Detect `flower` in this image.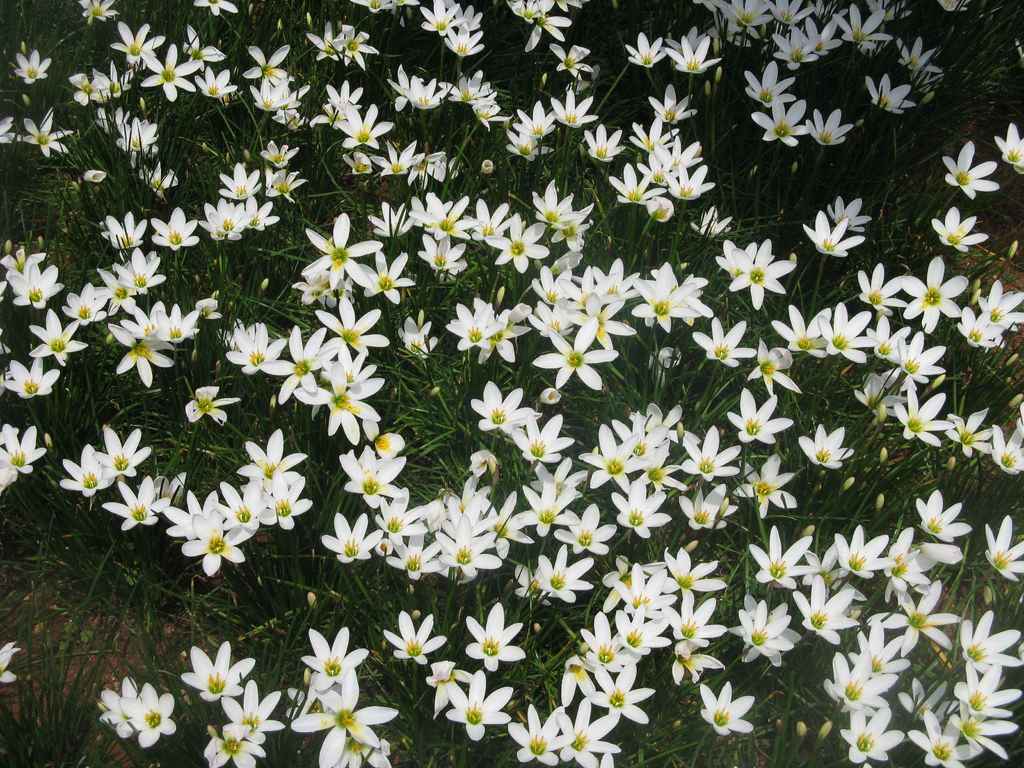
Detection: detection(501, 703, 563, 767).
